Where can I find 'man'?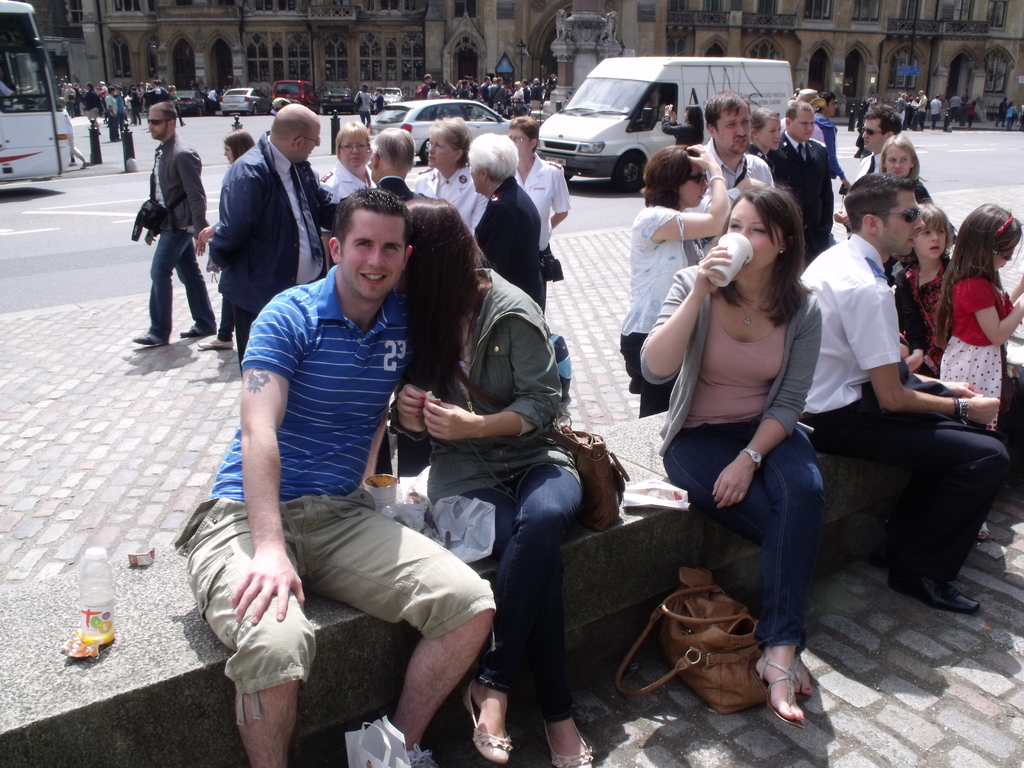
You can find it at x1=840, y1=109, x2=900, y2=240.
